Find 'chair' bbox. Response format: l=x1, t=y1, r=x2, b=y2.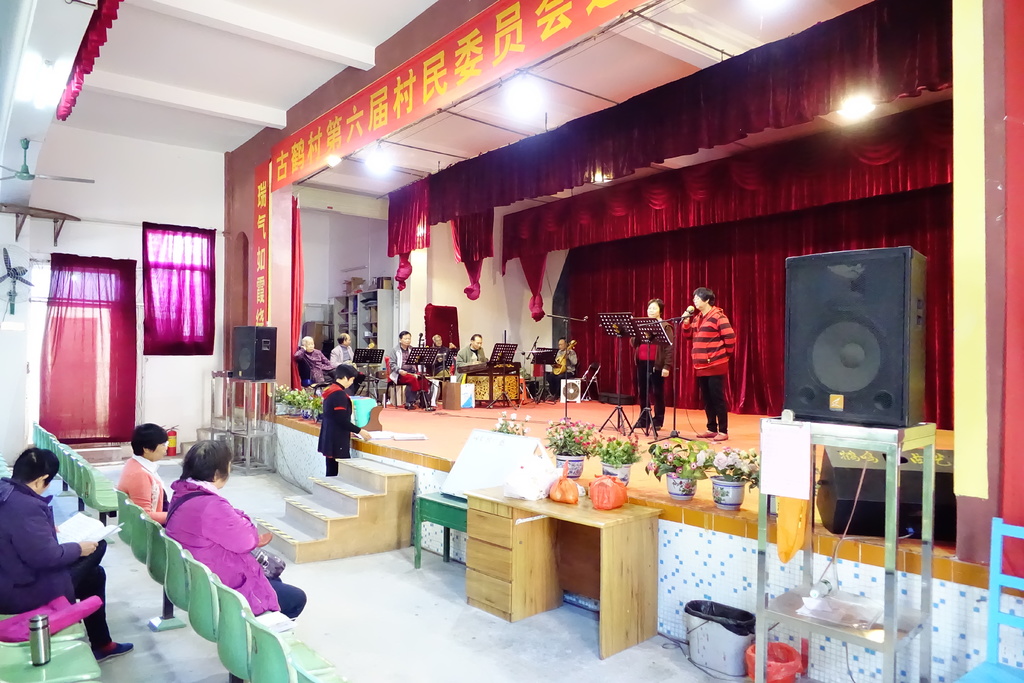
l=113, t=484, r=188, b=631.
